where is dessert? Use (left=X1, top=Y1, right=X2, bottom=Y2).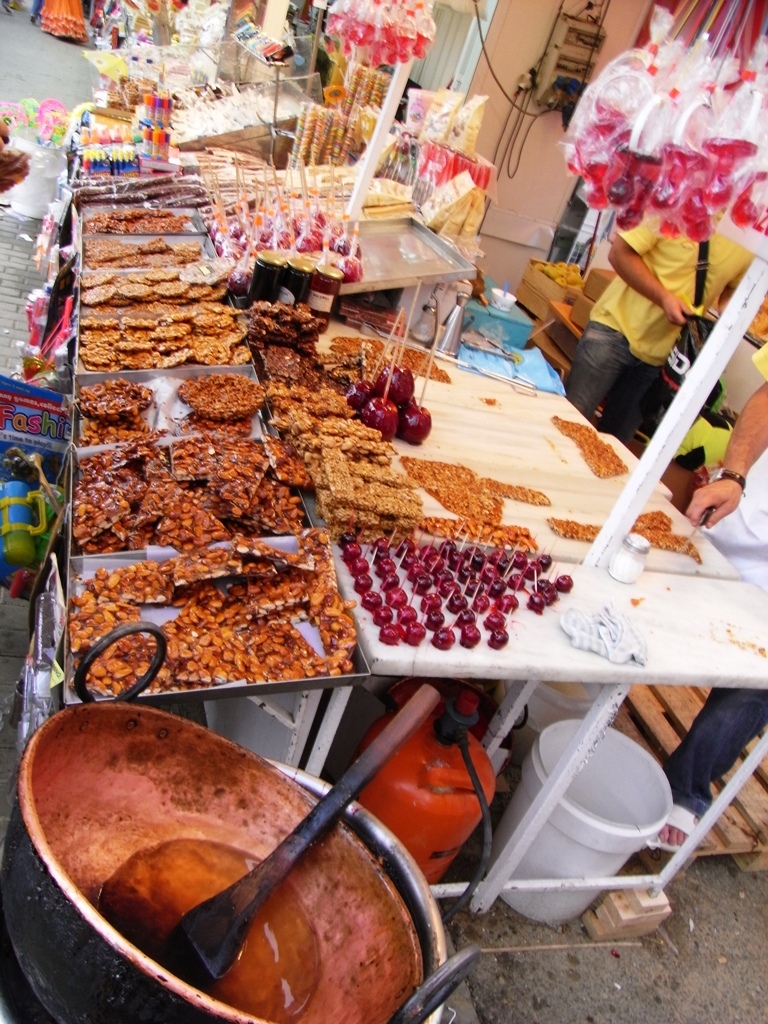
(left=216, top=489, right=299, bottom=546).
